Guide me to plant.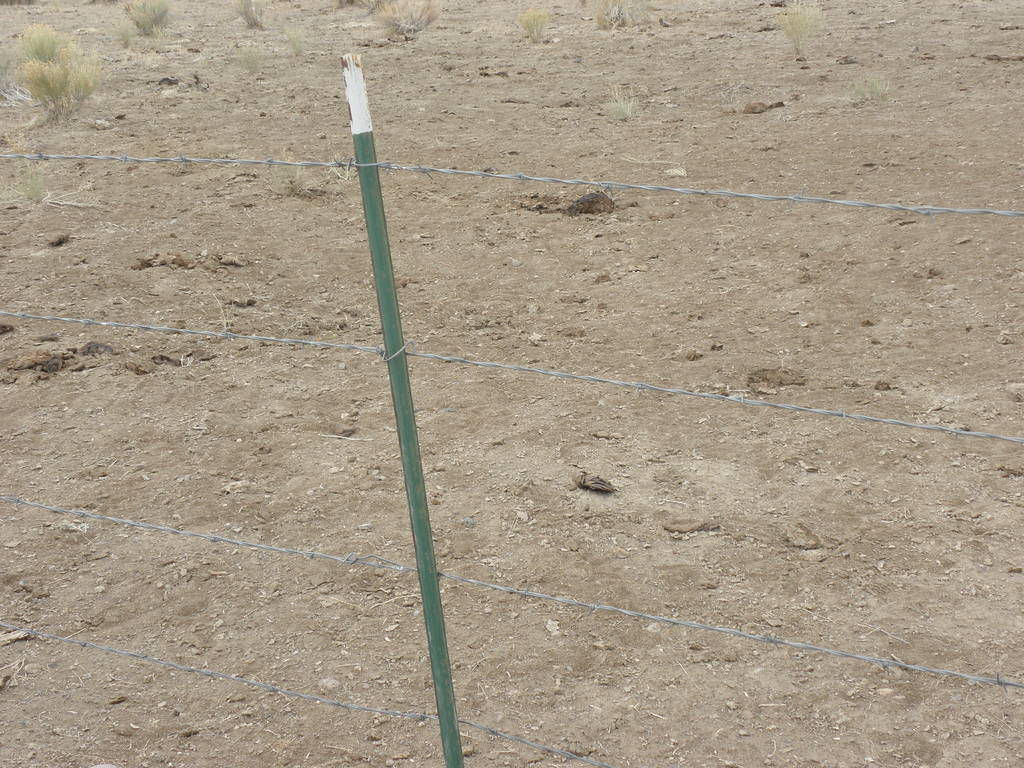
Guidance: 781,1,825,79.
